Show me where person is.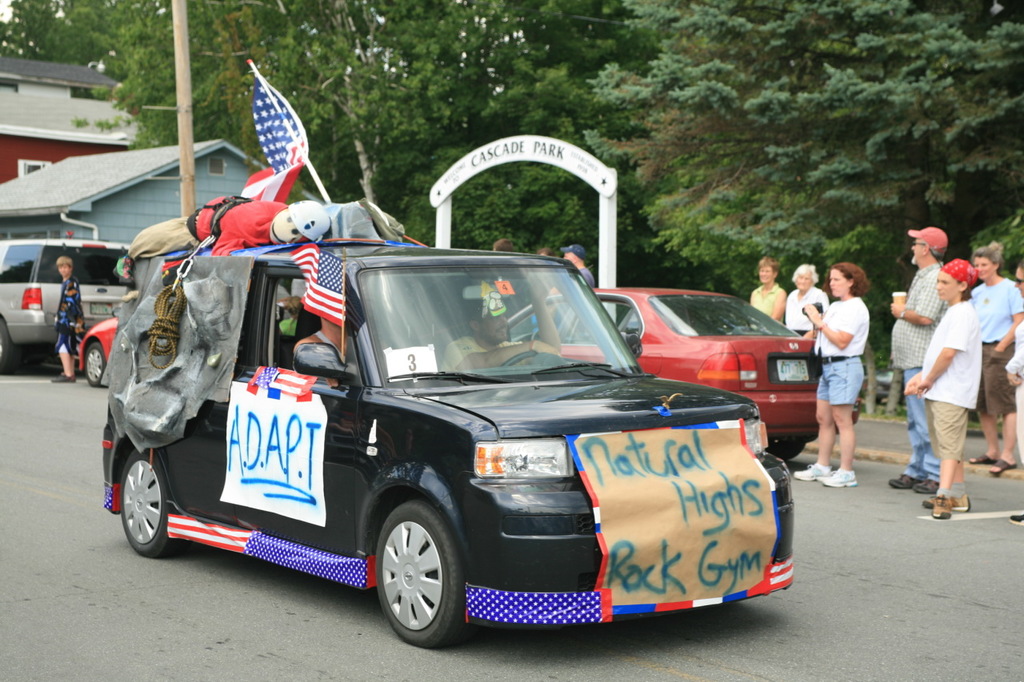
person is at detection(566, 237, 592, 285).
